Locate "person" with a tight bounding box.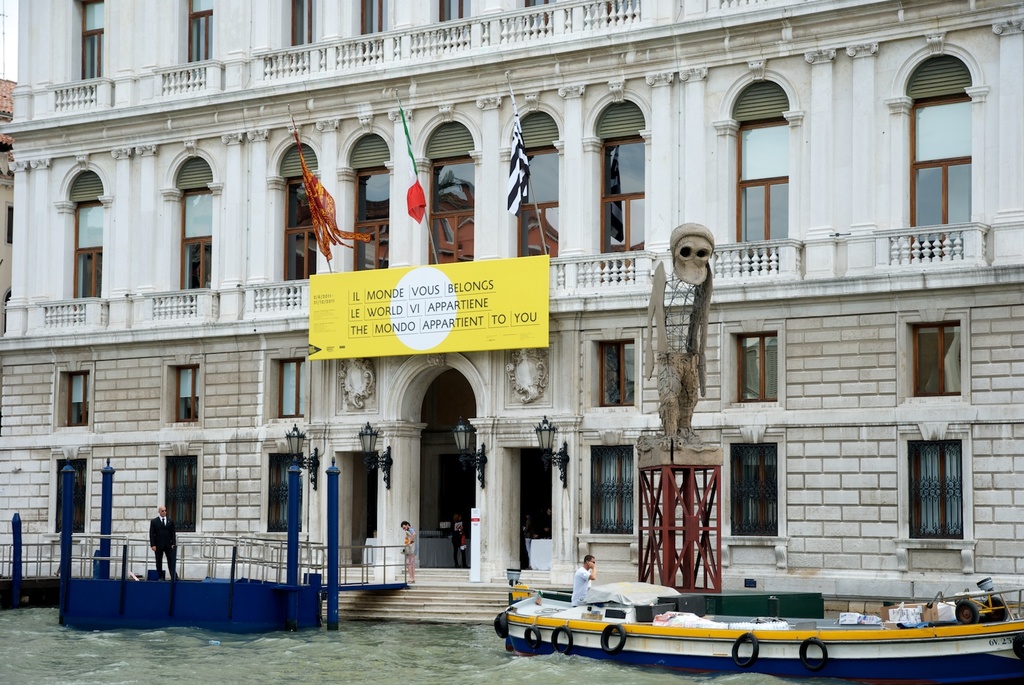
bbox=[541, 505, 552, 532].
